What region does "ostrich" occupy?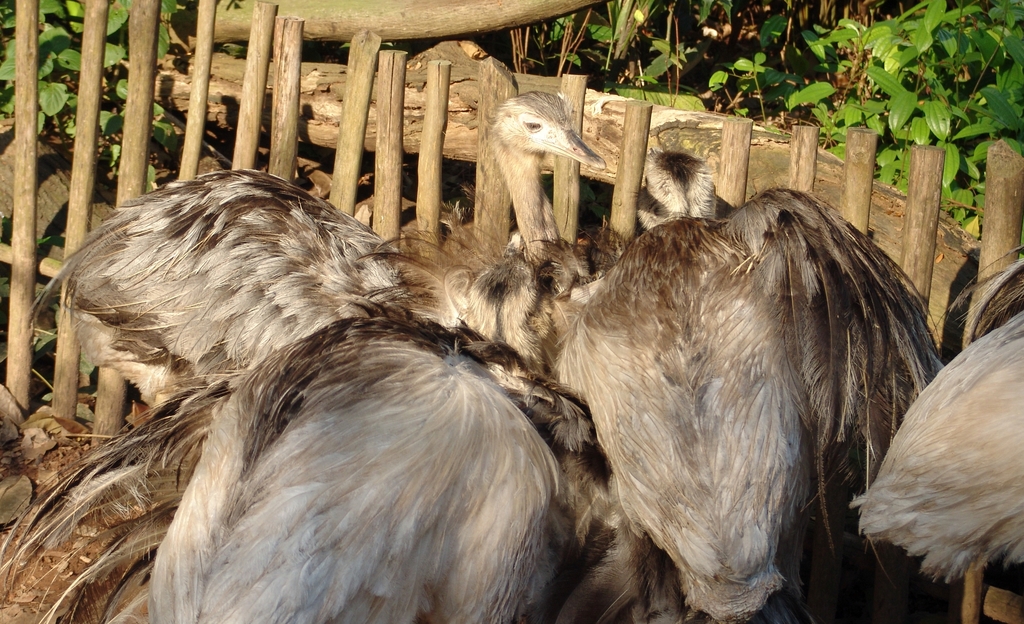
(x1=45, y1=85, x2=613, y2=413).
